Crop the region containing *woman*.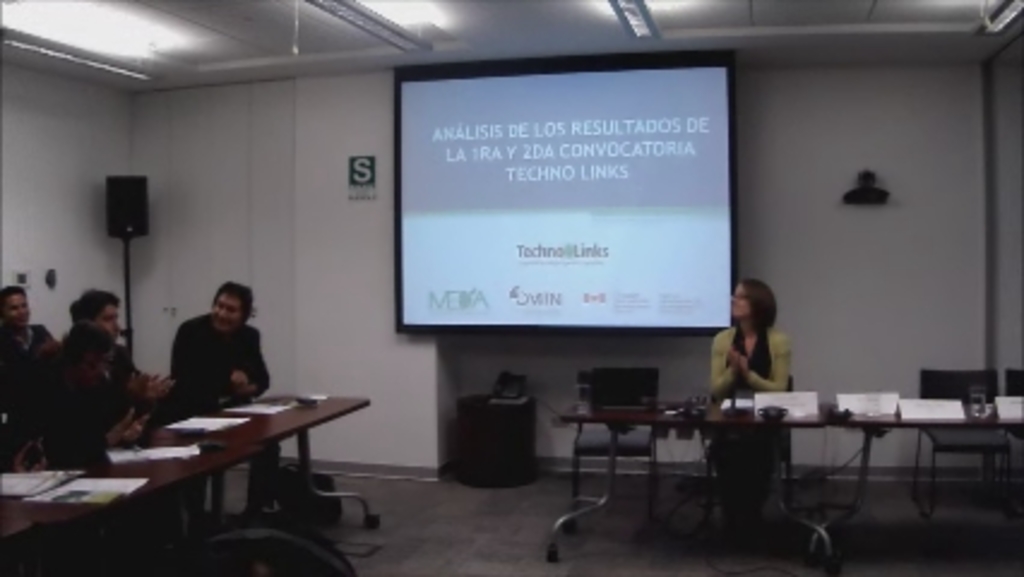
Crop region: x1=709 y1=269 x2=800 y2=416.
